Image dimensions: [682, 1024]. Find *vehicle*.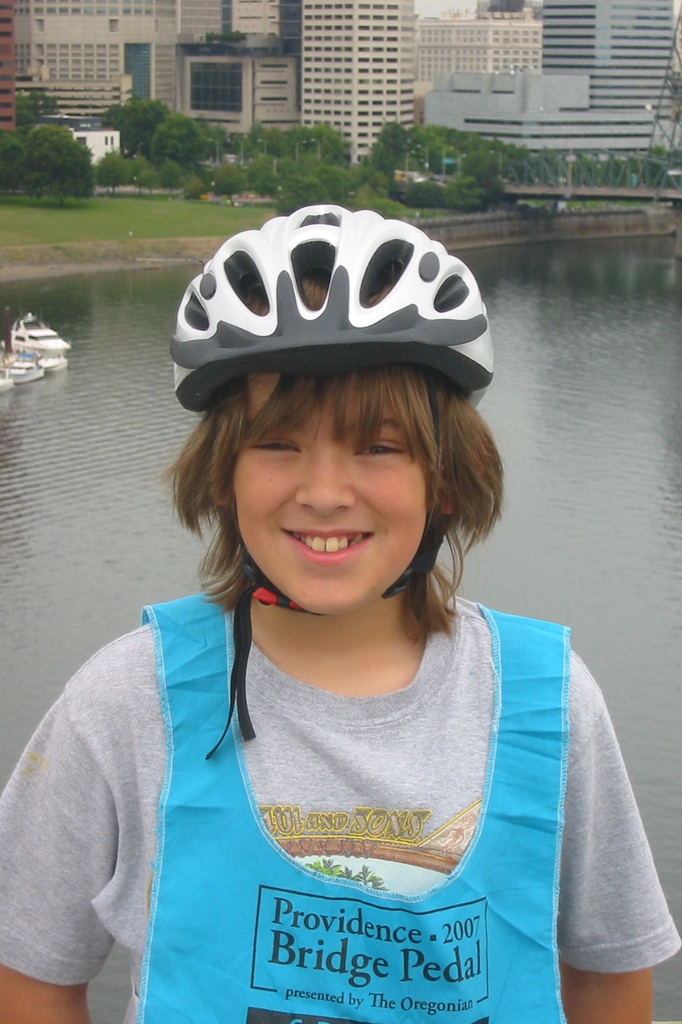
[0, 313, 71, 379].
